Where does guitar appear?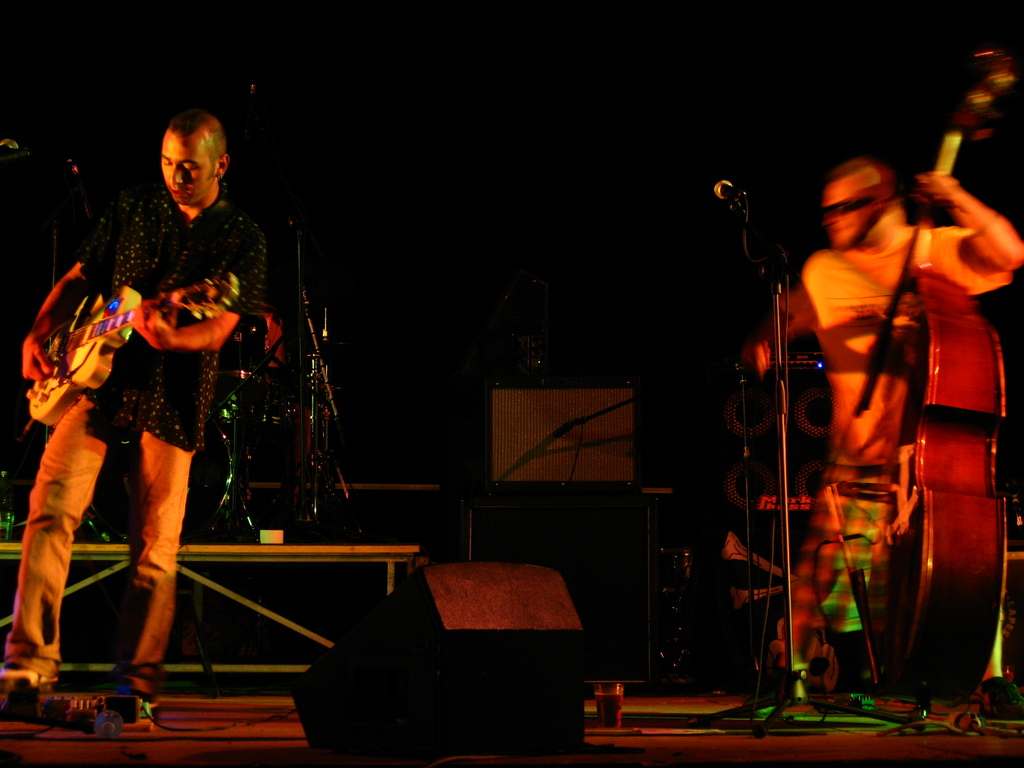
Appears at <bbox>26, 278, 245, 435</bbox>.
